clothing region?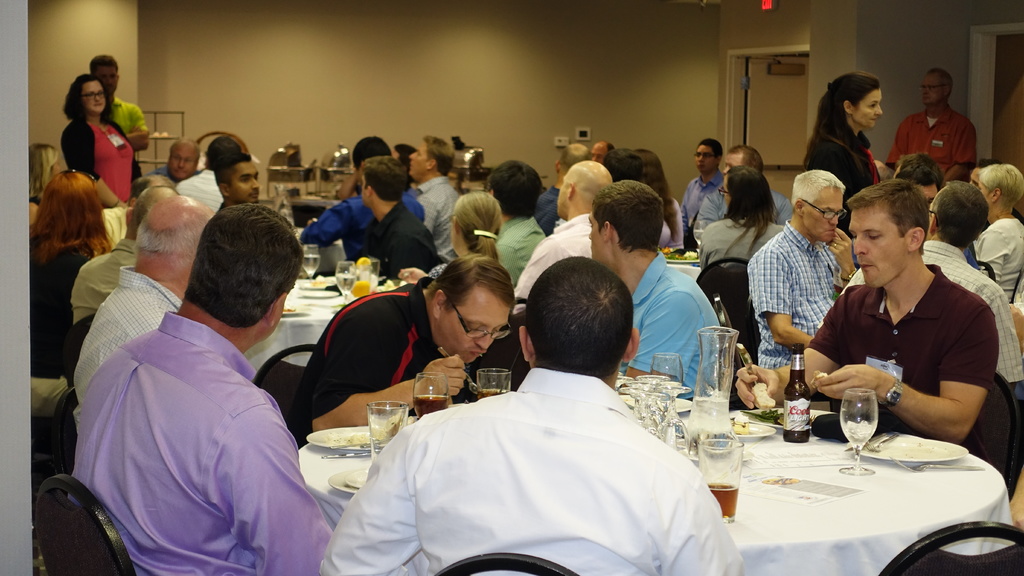
l=108, t=93, r=150, b=148
